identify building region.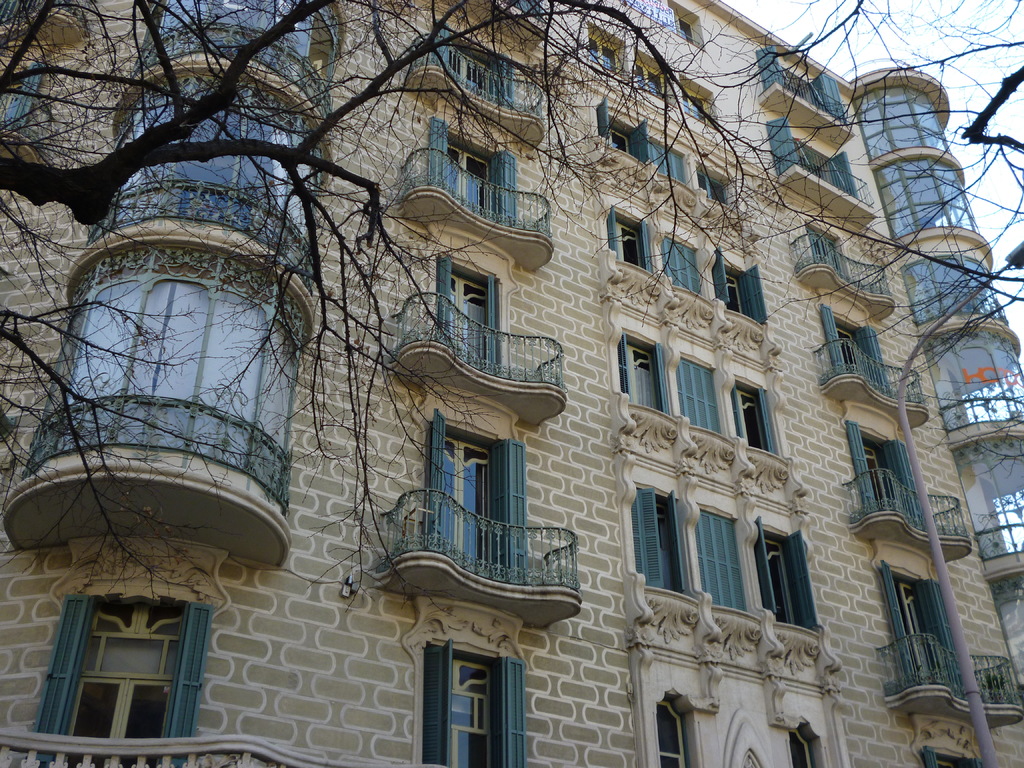
Region: region(0, 0, 1023, 767).
